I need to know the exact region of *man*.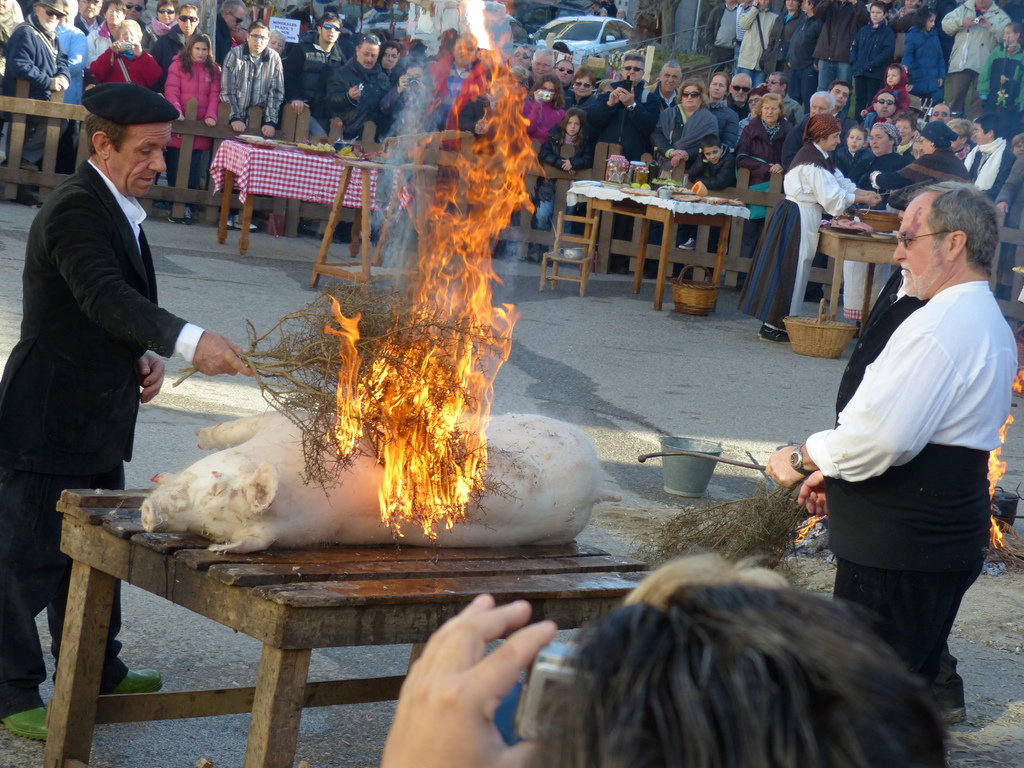
Region: BBox(0, 79, 258, 749).
